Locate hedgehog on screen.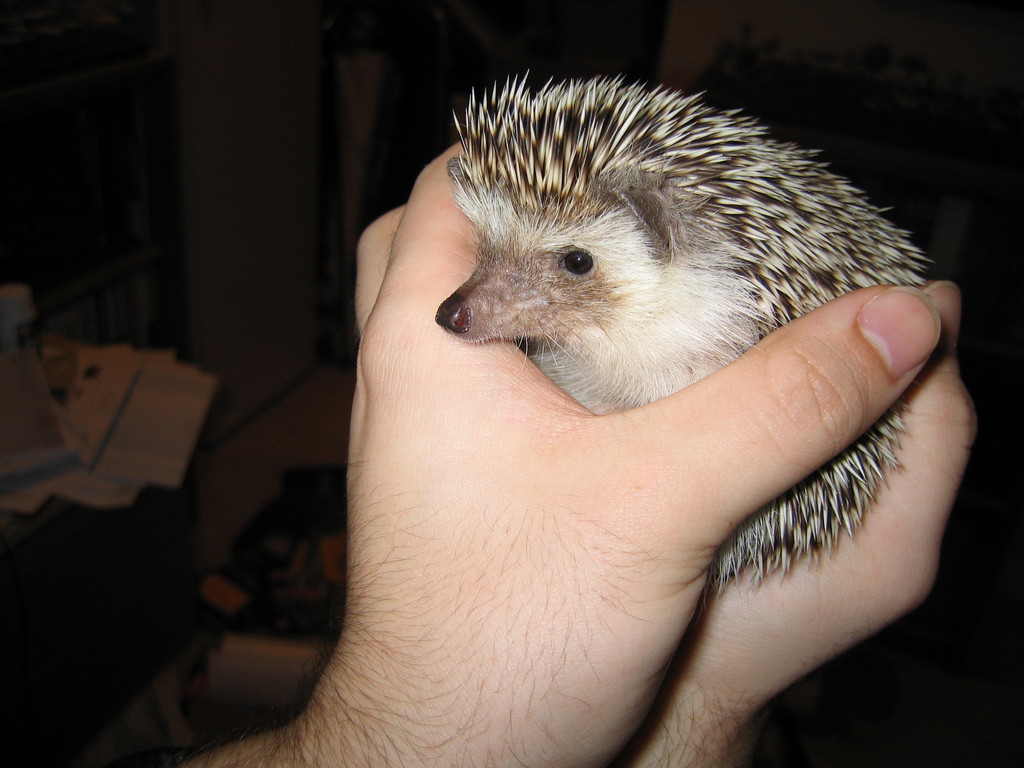
On screen at x1=431 y1=66 x2=939 y2=623.
